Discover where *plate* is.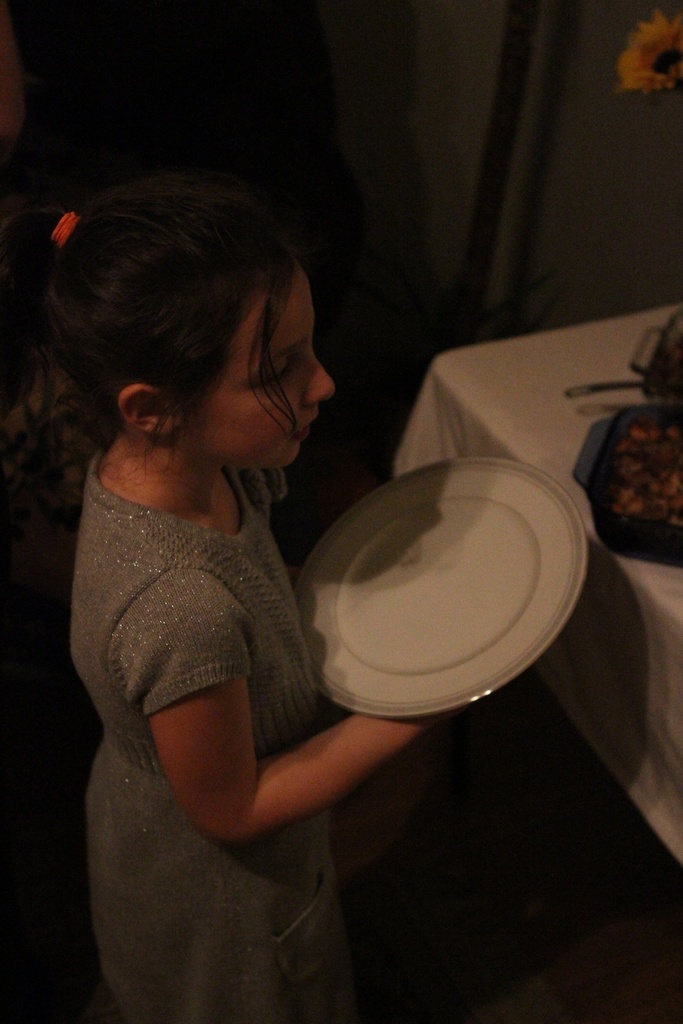
Discovered at [290,465,577,675].
